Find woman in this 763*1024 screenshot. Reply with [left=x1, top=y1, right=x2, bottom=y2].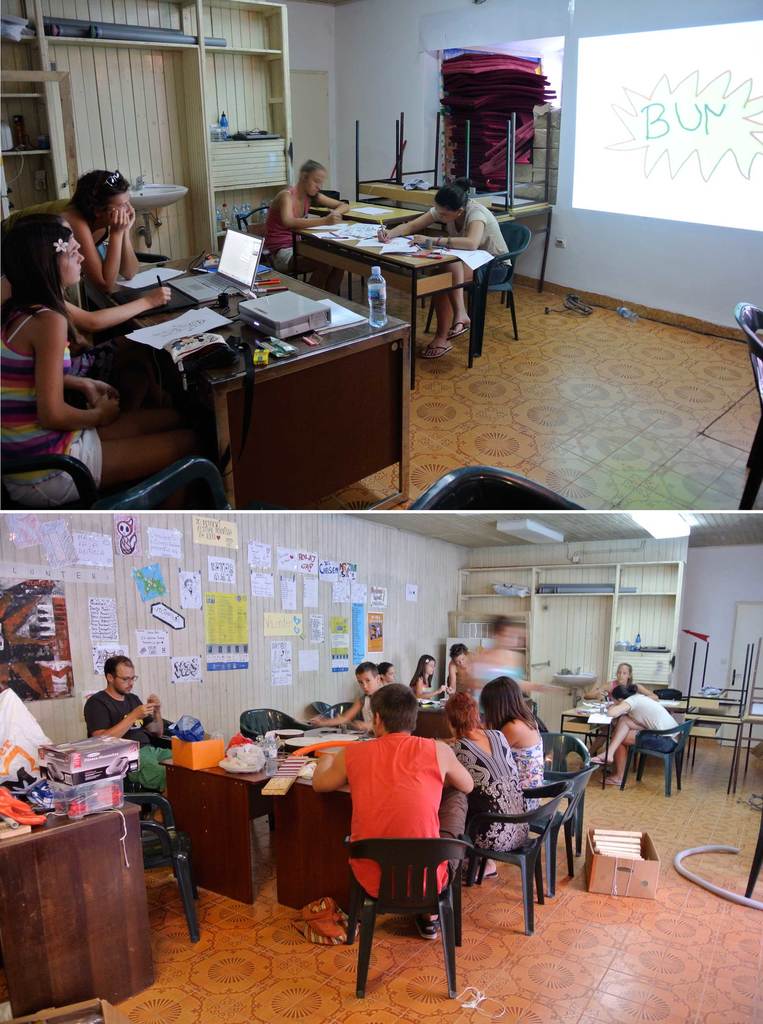
[left=375, top=179, right=510, bottom=361].
